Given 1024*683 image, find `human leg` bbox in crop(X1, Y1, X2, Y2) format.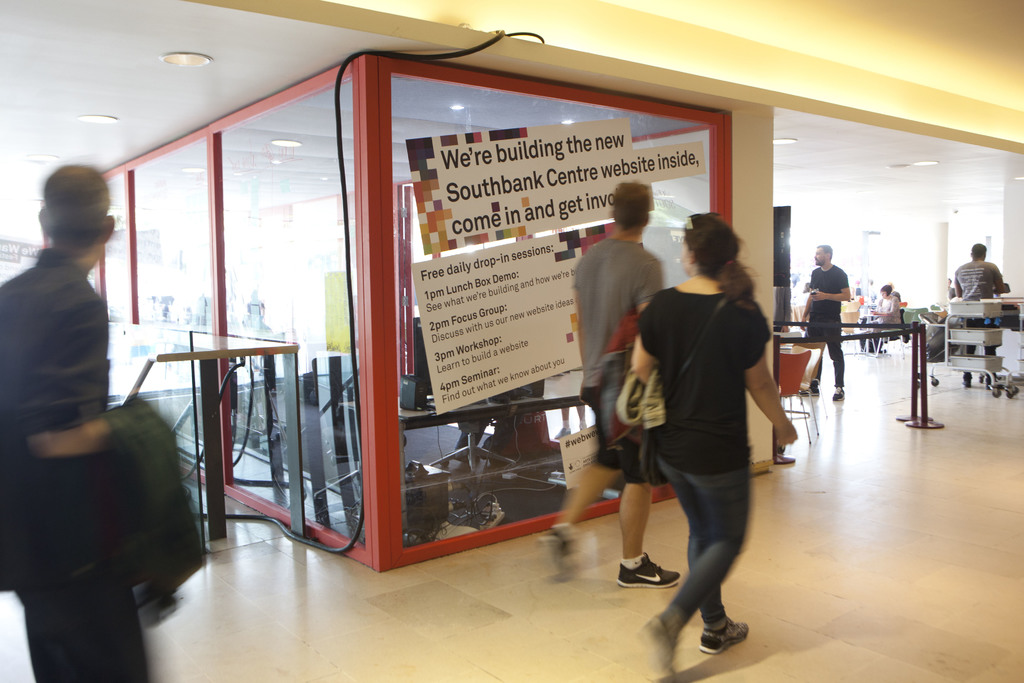
crop(18, 503, 153, 682).
